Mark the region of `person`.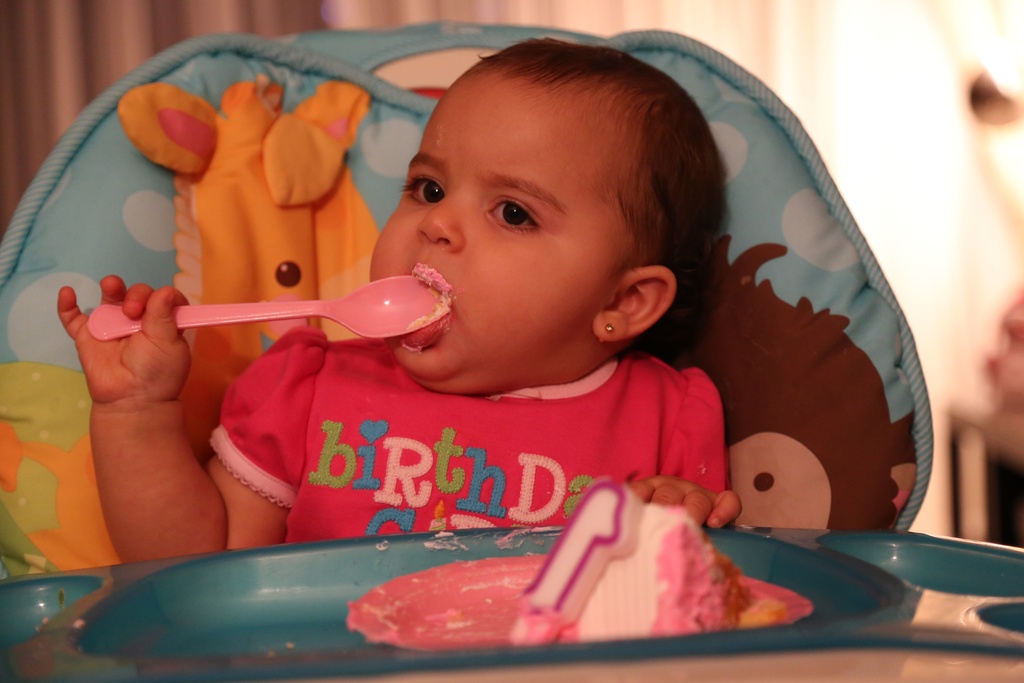
Region: BBox(58, 40, 746, 566).
